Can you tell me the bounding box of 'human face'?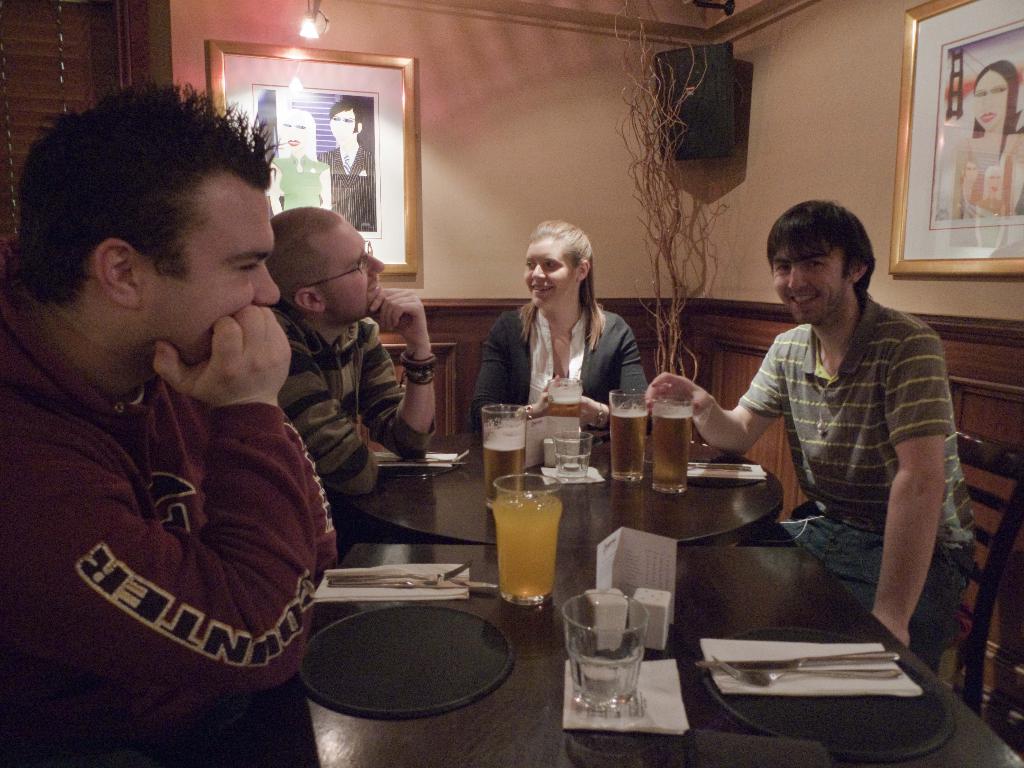
box(331, 111, 353, 140).
